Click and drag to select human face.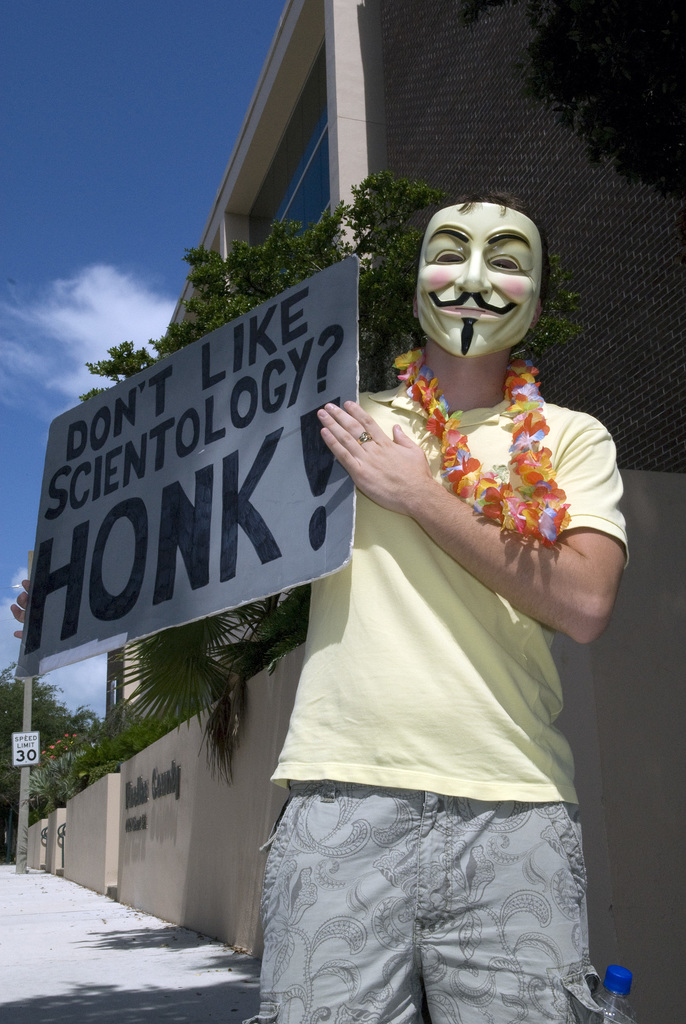
Selection: bbox=[409, 204, 537, 354].
